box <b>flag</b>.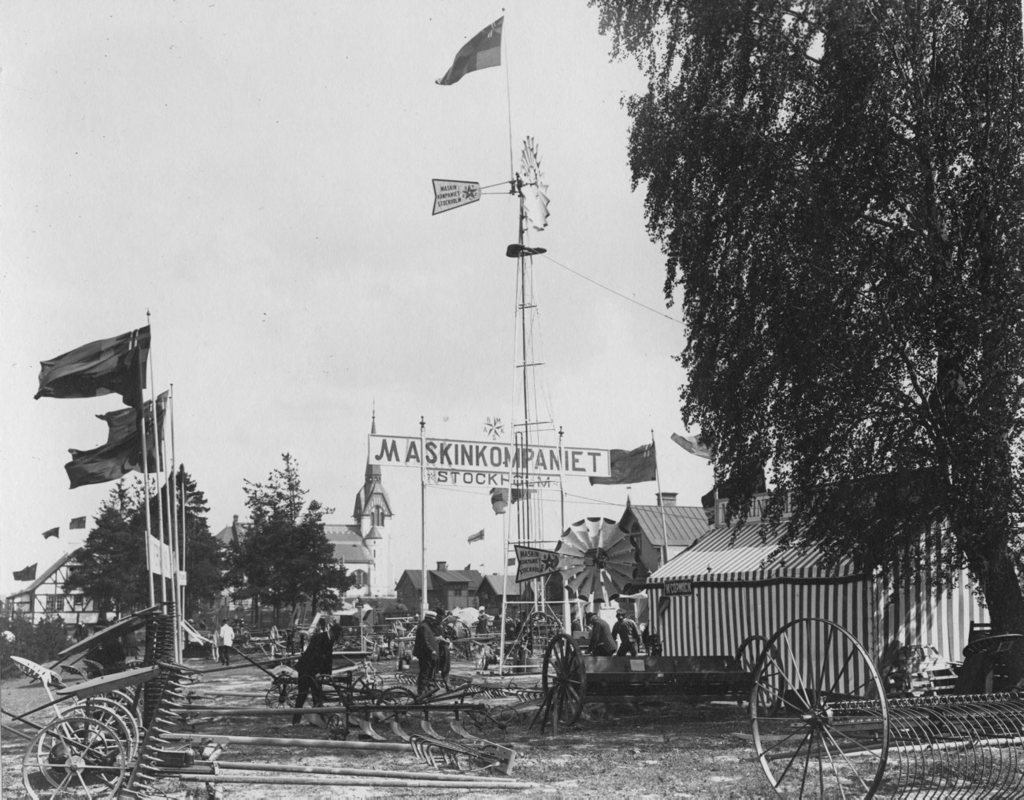
<box>32,321,147,400</box>.
